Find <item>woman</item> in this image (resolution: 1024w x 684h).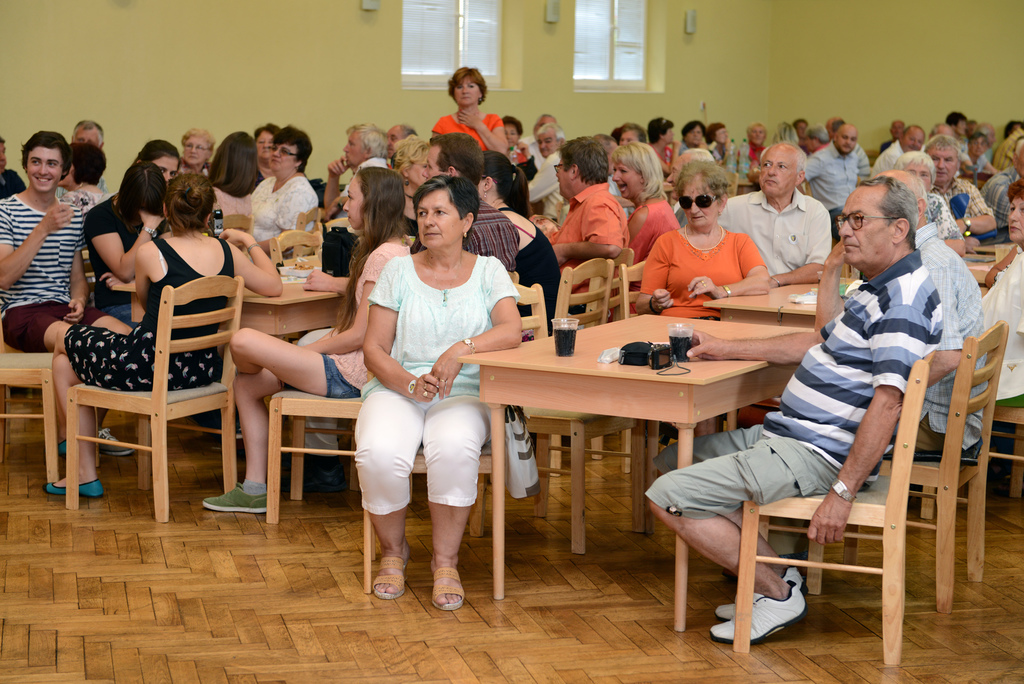
[502, 114, 536, 185].
